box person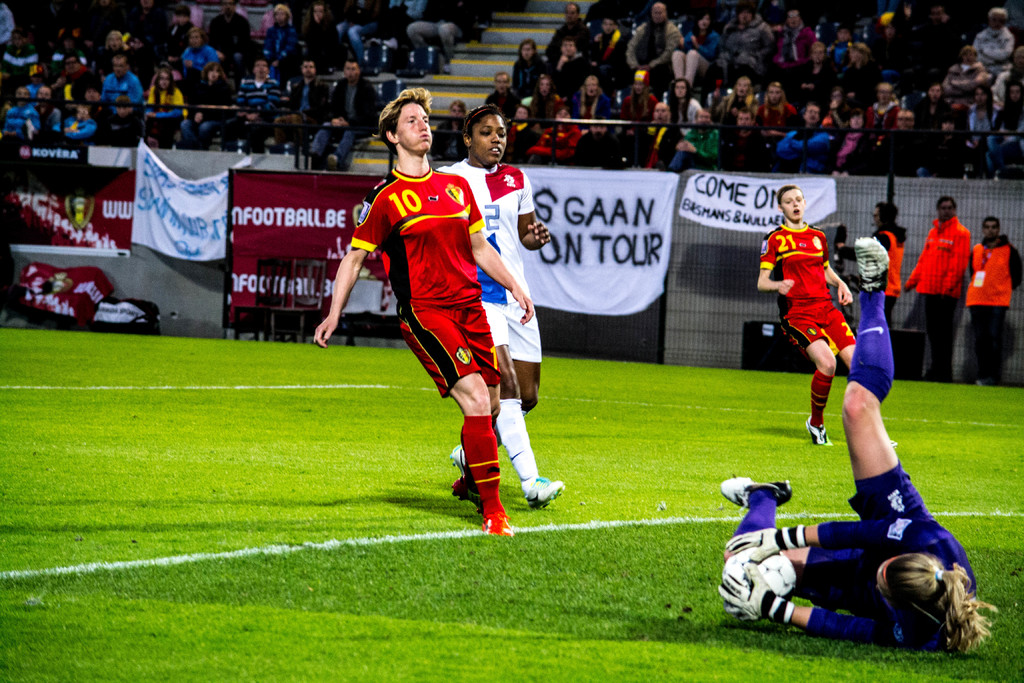
973/15/1011/76
